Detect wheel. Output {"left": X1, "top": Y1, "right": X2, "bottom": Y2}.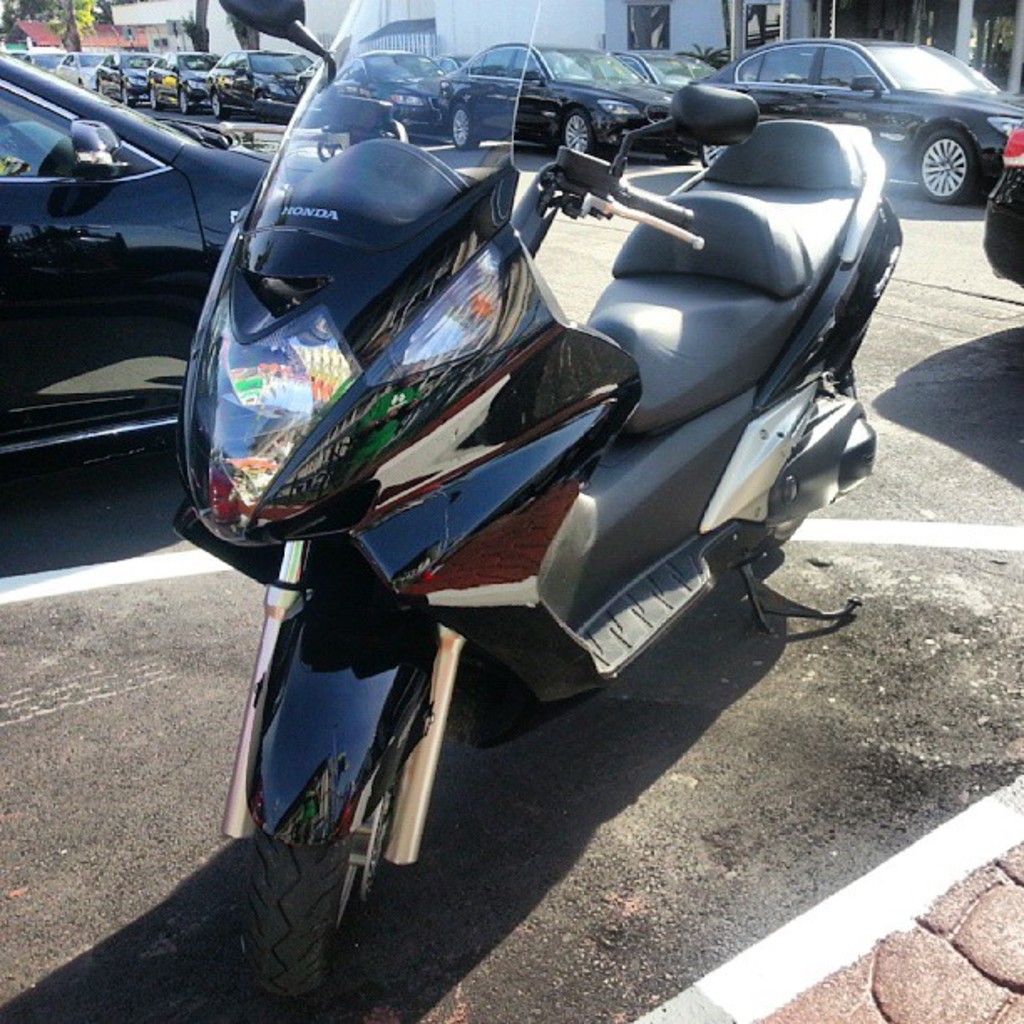
{"left": 243, "top": 624, "right": 435, "bottom": 947}.
